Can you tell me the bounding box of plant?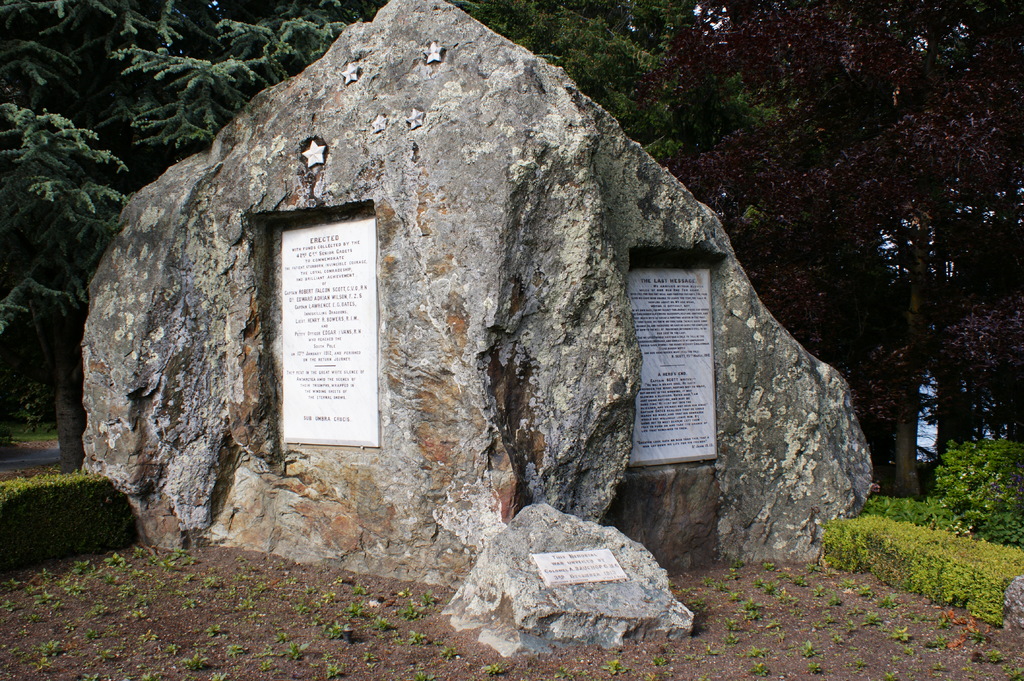
<bbox>901, 647, 913, 655</bbox>.
